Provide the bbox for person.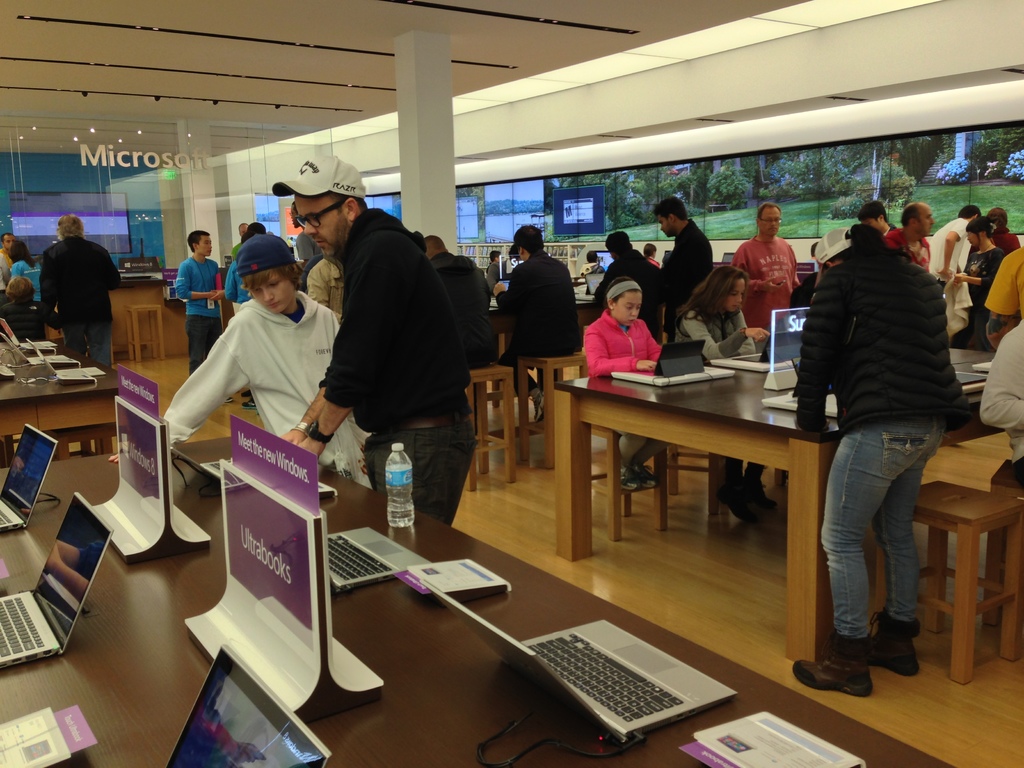
bbox=[0, 236, 17, 288].
